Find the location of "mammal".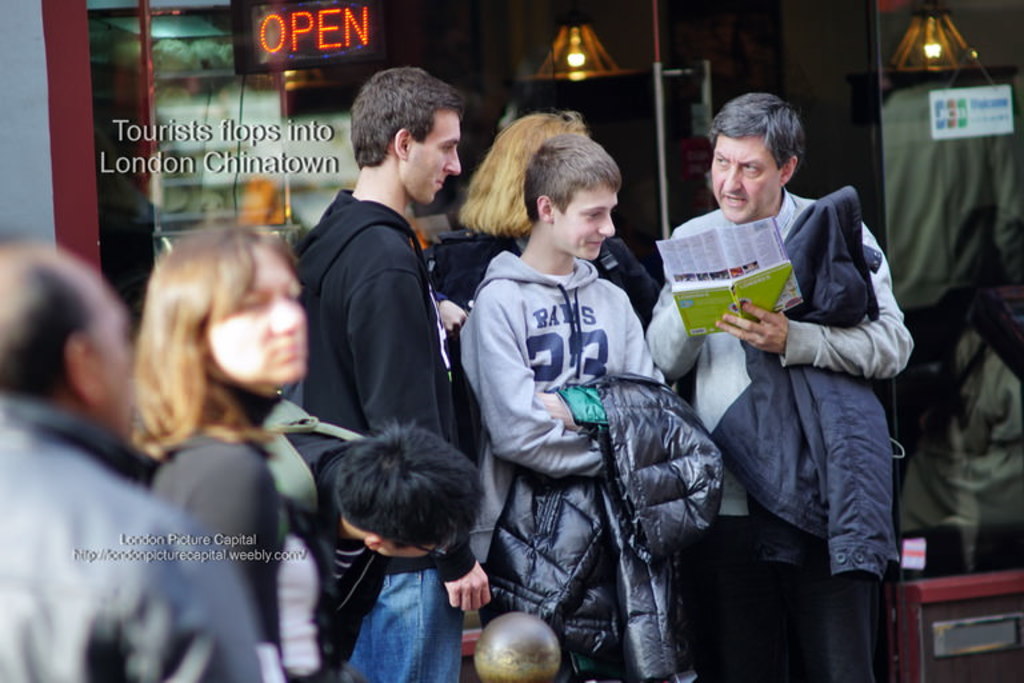
Location: x1=433 y1=99 x2=660 y2=332.
